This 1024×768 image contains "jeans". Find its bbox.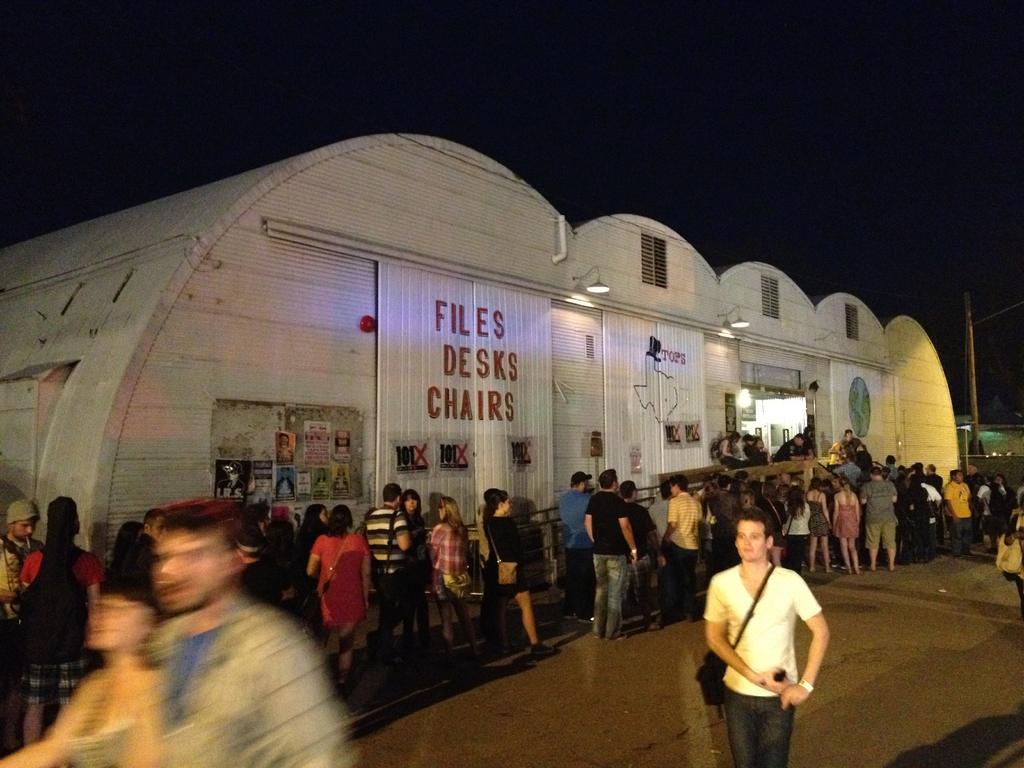
[592, 557, 627, 640].
